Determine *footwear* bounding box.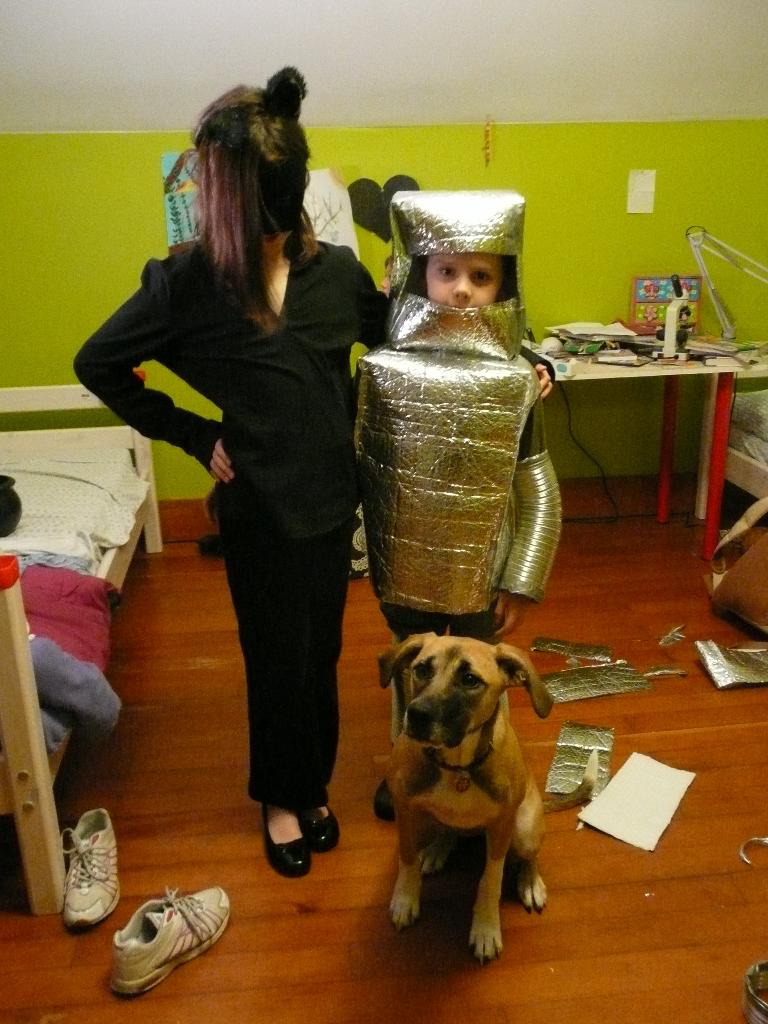
Determined: bbox=[368, 780, 394, 824].
